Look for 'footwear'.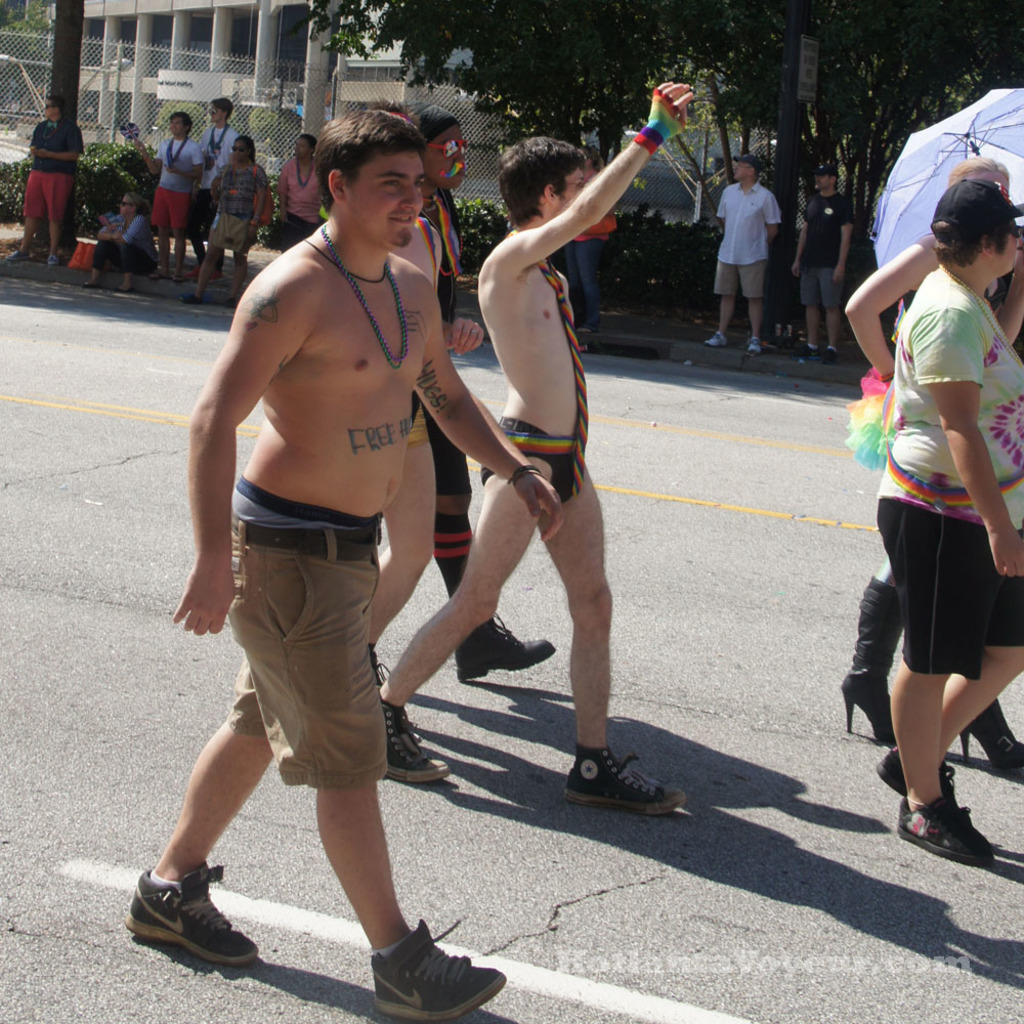
Found: [left=835, top=570, right=890, bottom=751].
